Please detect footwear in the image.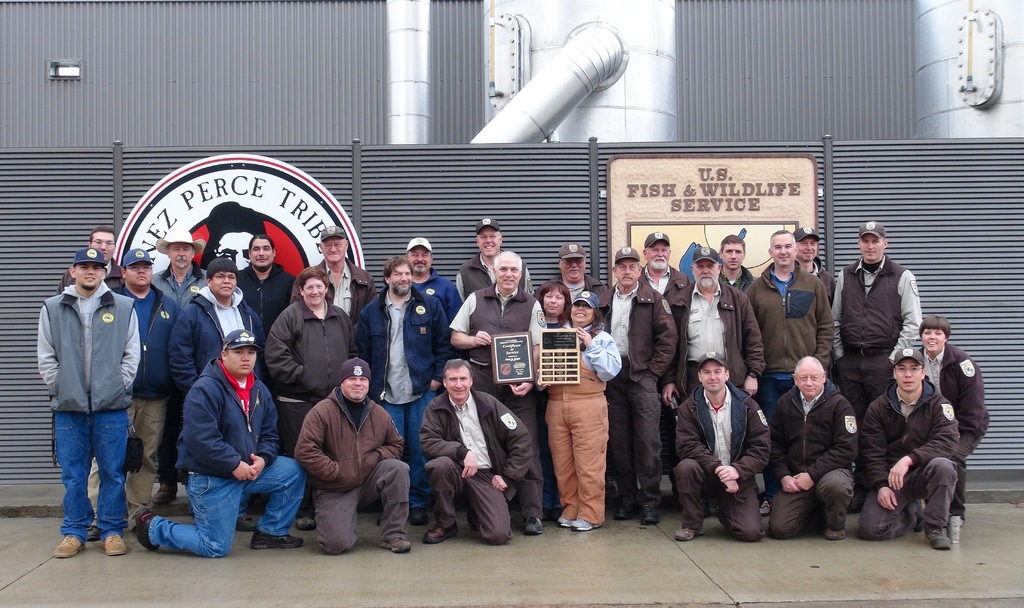
x1=81, y1=525, x2=107, y2=543.
